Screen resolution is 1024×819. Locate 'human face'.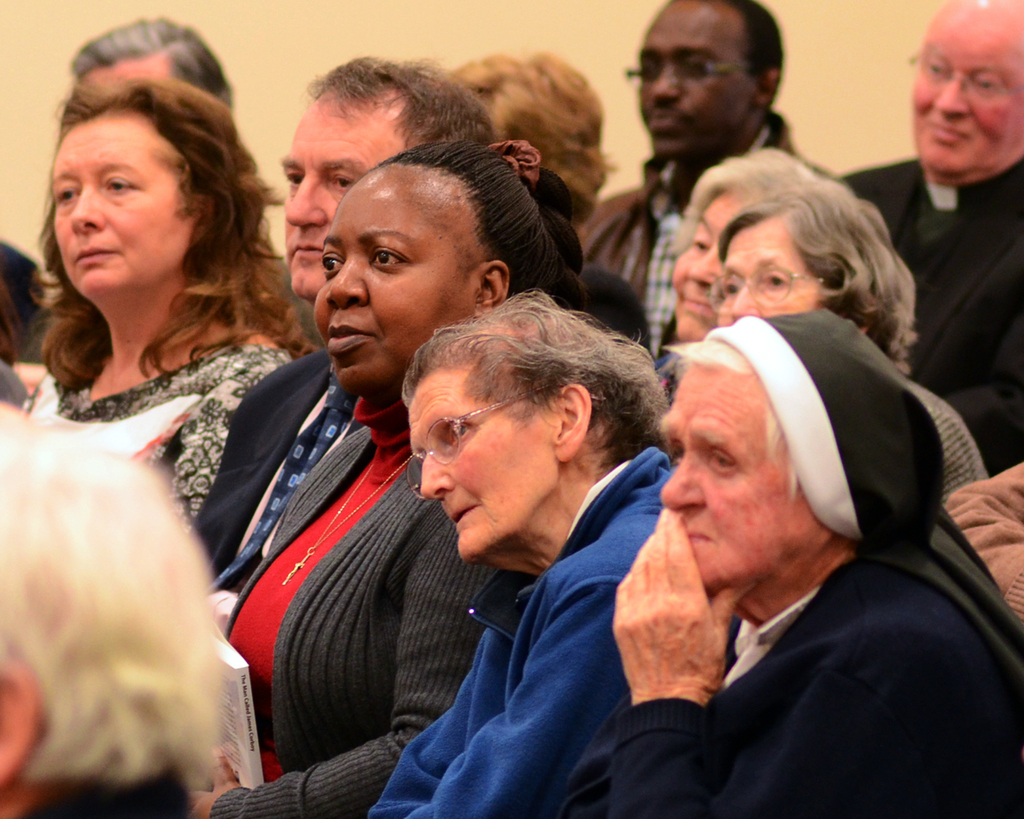
{"x1": 630, "y1": 0, "x2": 758, "y2": 157}.
